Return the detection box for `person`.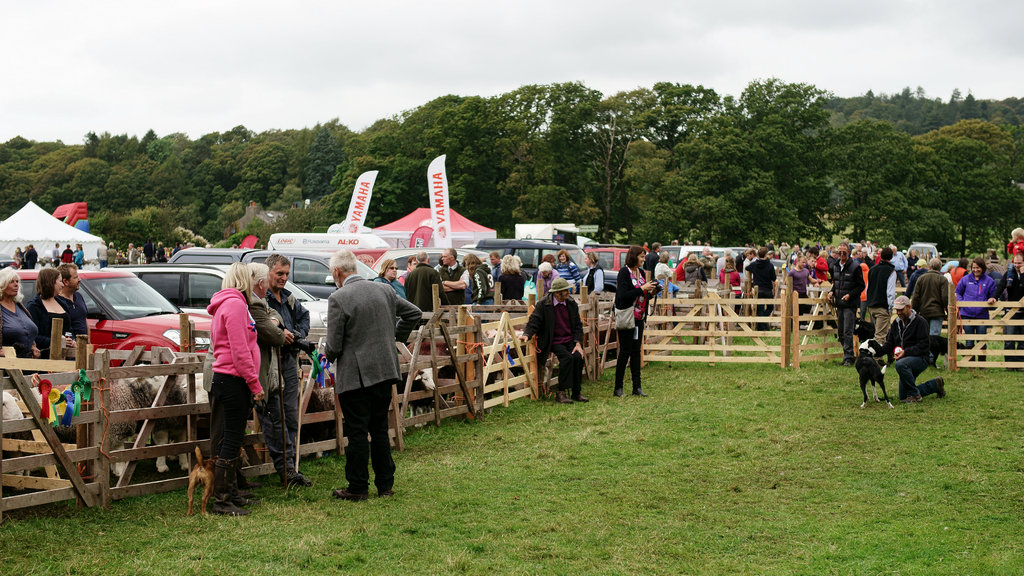
(x1=53, y1=264, x2=89, y2=344).
